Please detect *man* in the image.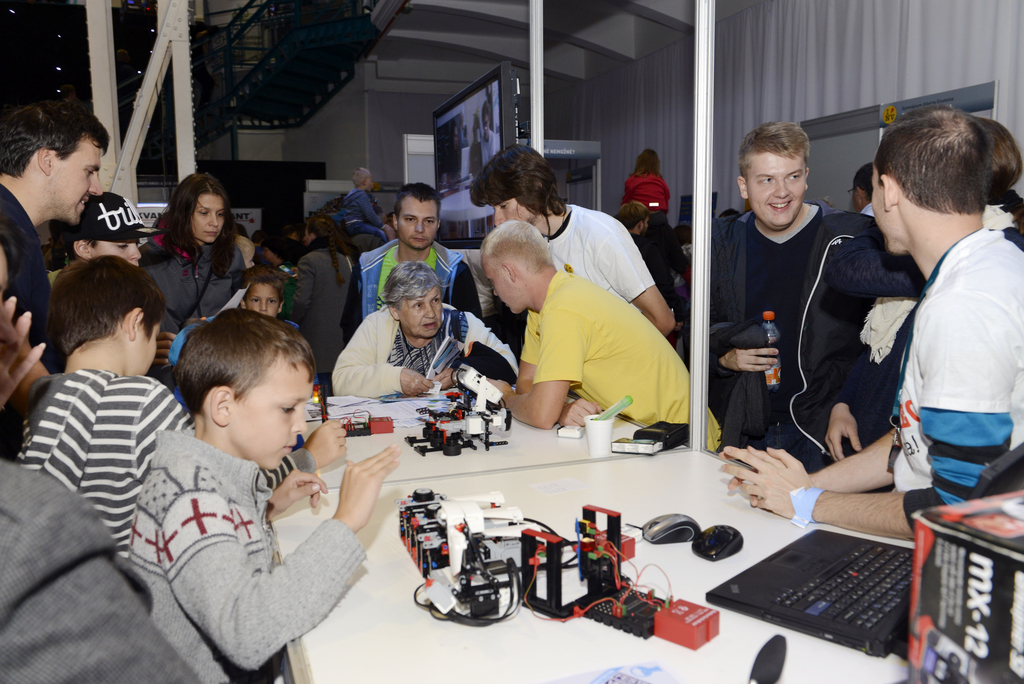
box=[716, 106, 1023, 542].
